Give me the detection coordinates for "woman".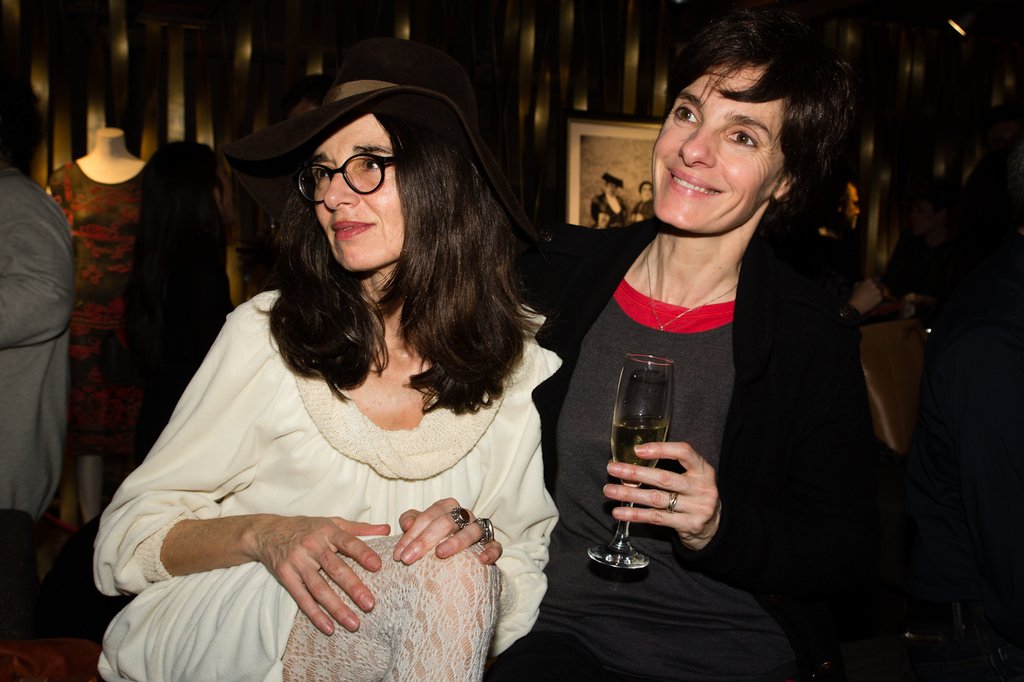
rect(97, 99, 634, 667).
